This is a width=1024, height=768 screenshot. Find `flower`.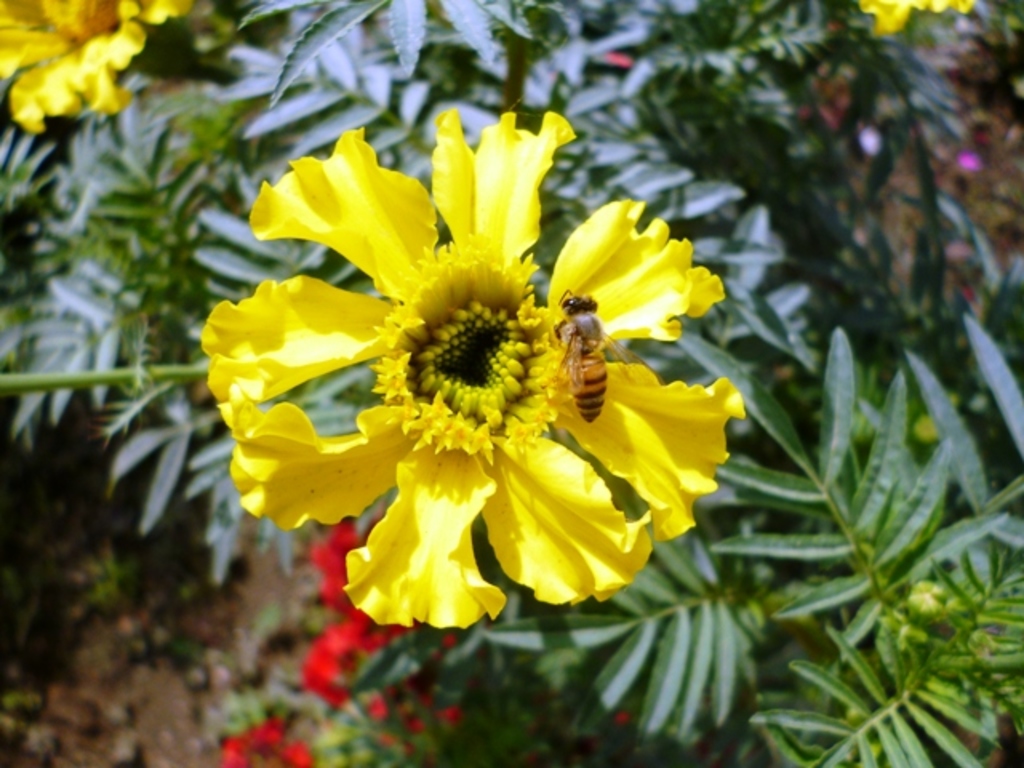
Bounding box: box(221, 722, 315, 766).
